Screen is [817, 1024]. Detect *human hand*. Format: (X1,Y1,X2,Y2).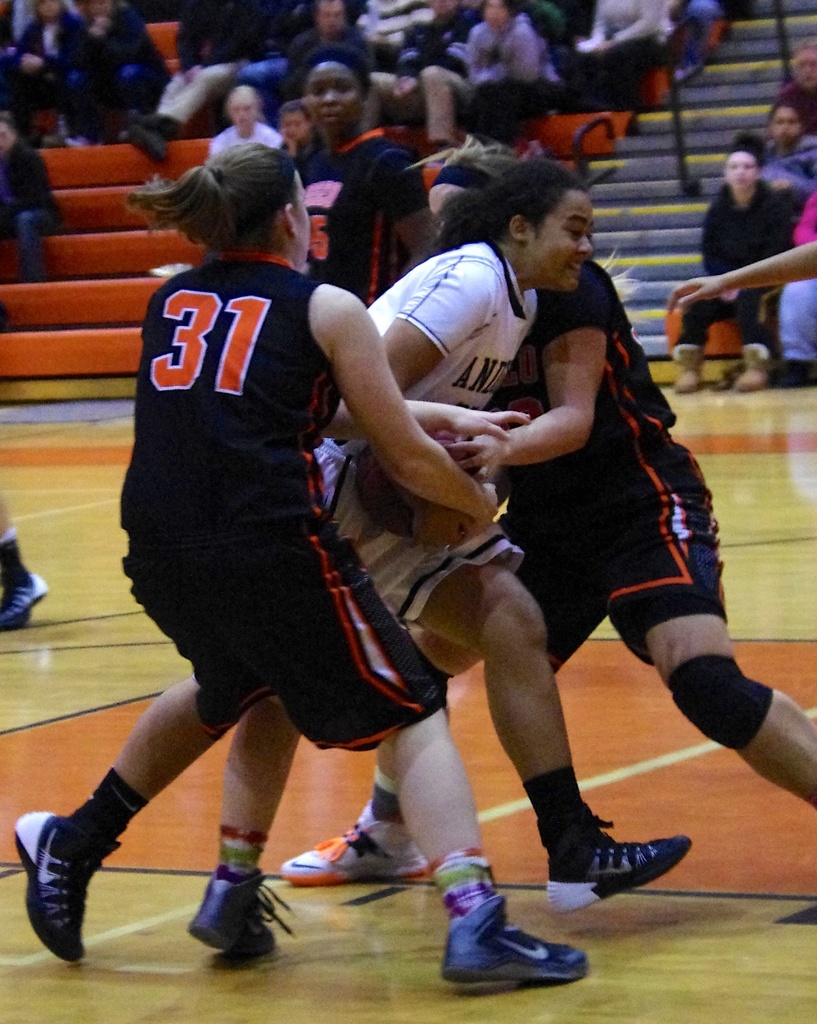
(456,486,501,540).
